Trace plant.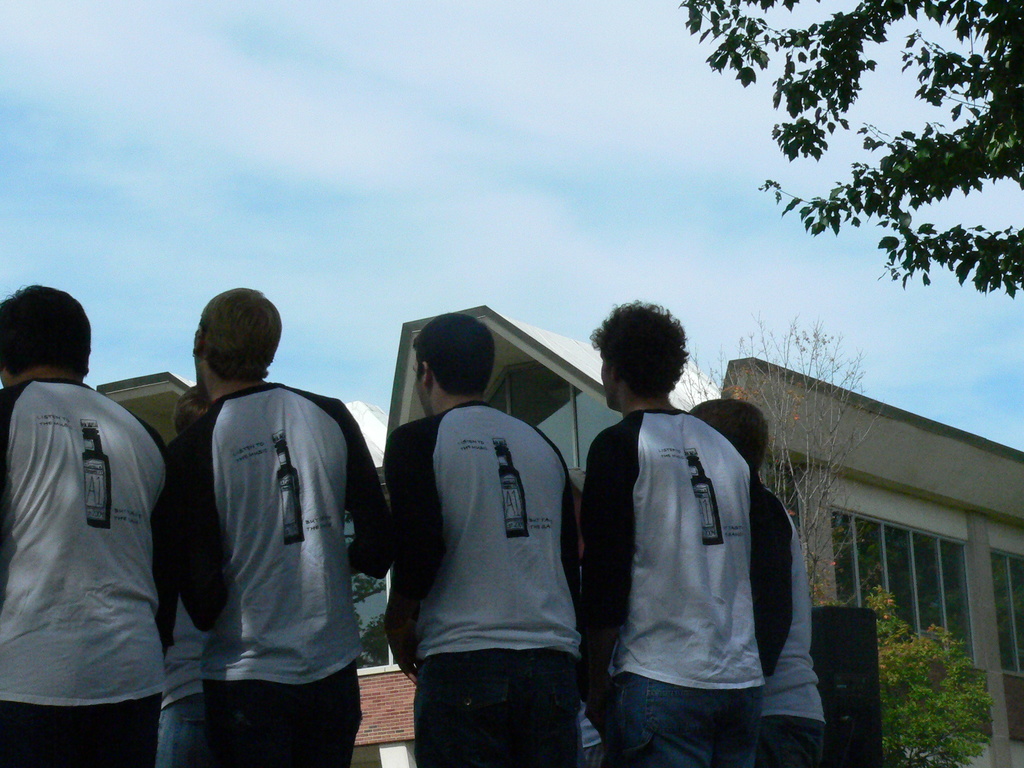
Traced to bbox(857, 579, 998, 767).
